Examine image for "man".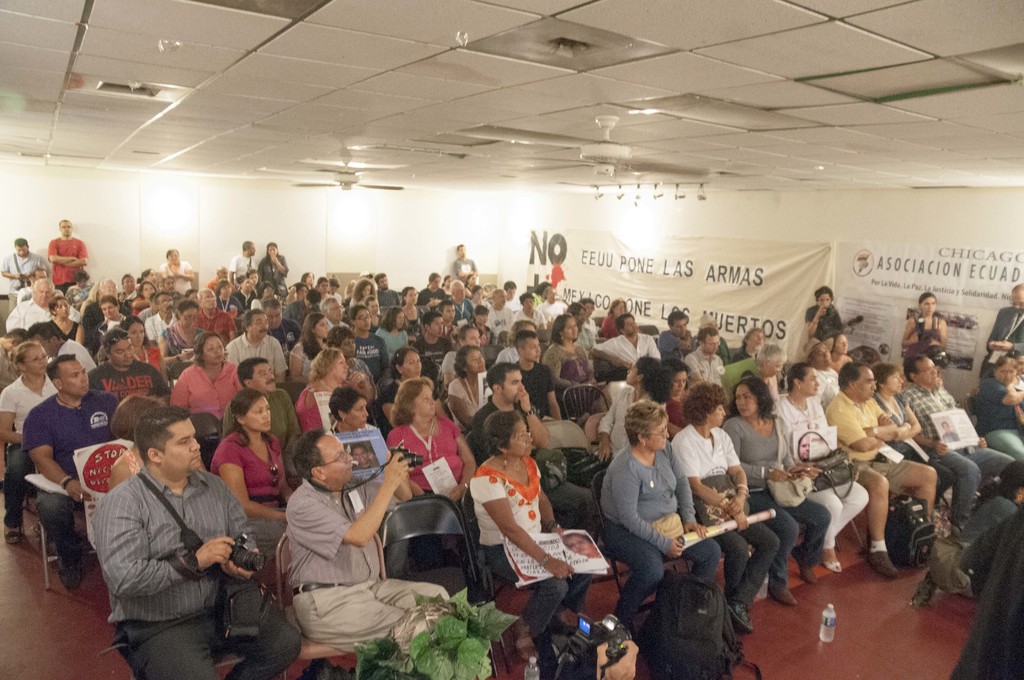
Examination result: region(686, 328, 732, 388).
